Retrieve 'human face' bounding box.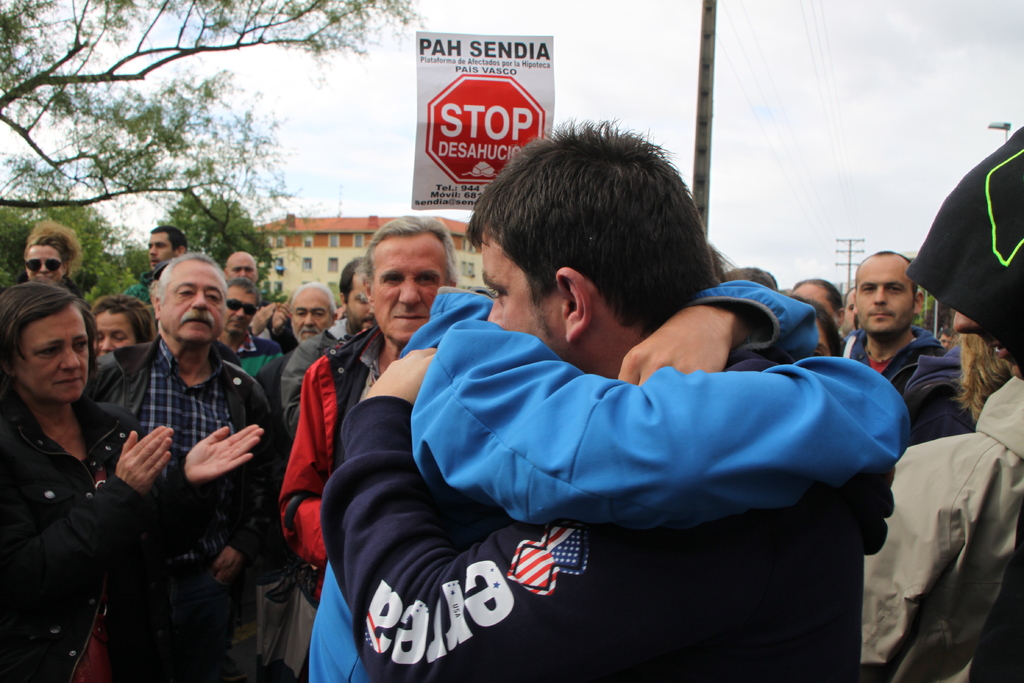
Bounding box: 858, 258, 911, 338.
